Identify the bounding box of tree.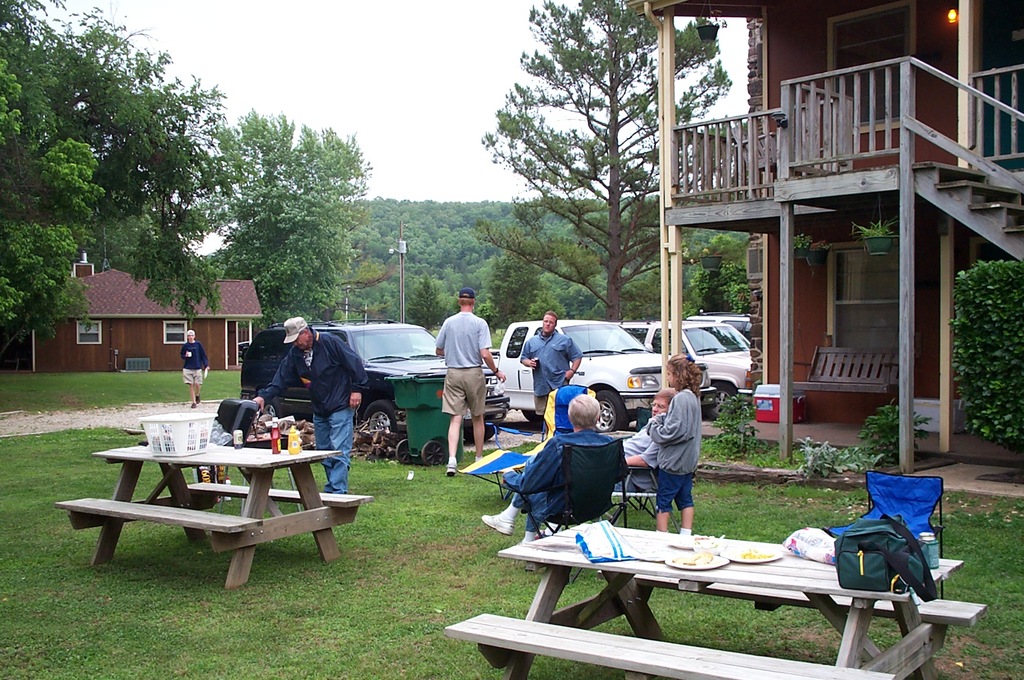
box=[676, 226, 742, 313].
